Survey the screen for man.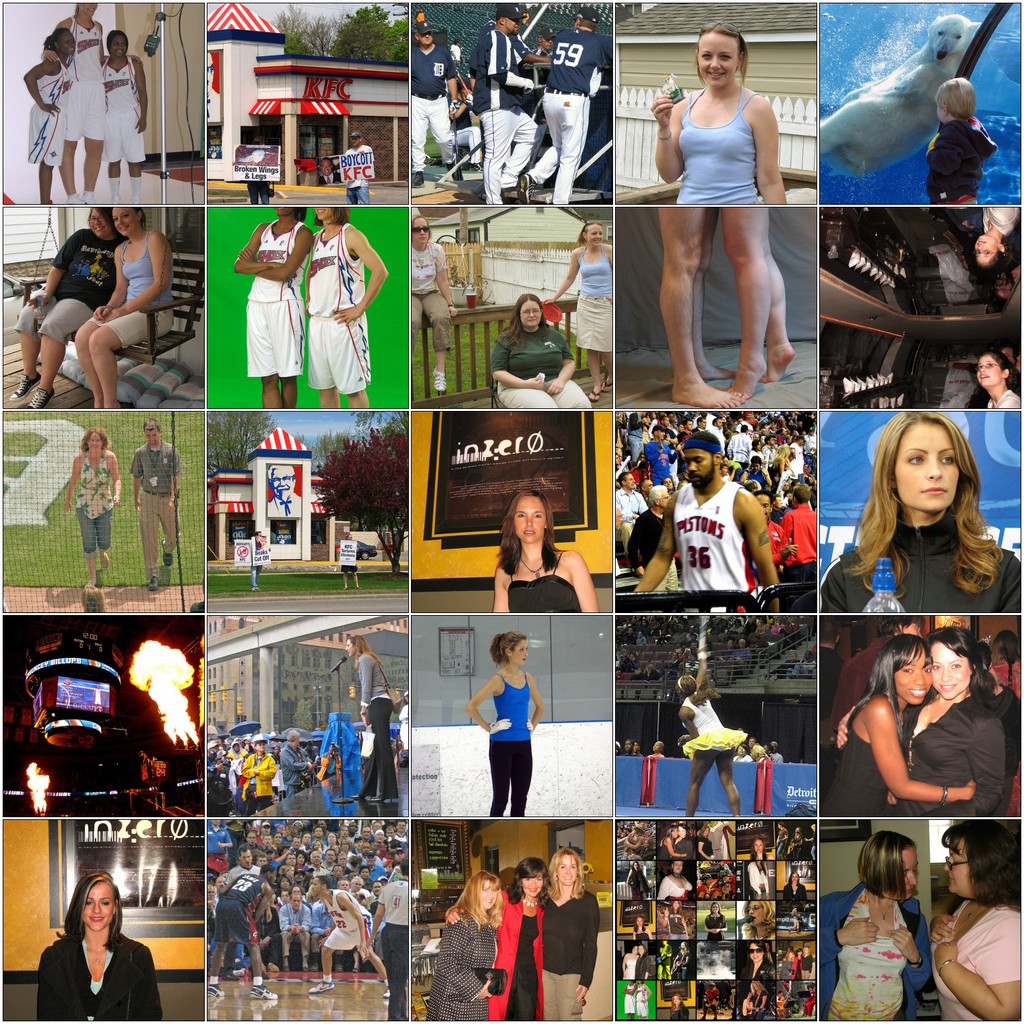
Survey found: x1=238, y1=740, x2=275, y2=813.
